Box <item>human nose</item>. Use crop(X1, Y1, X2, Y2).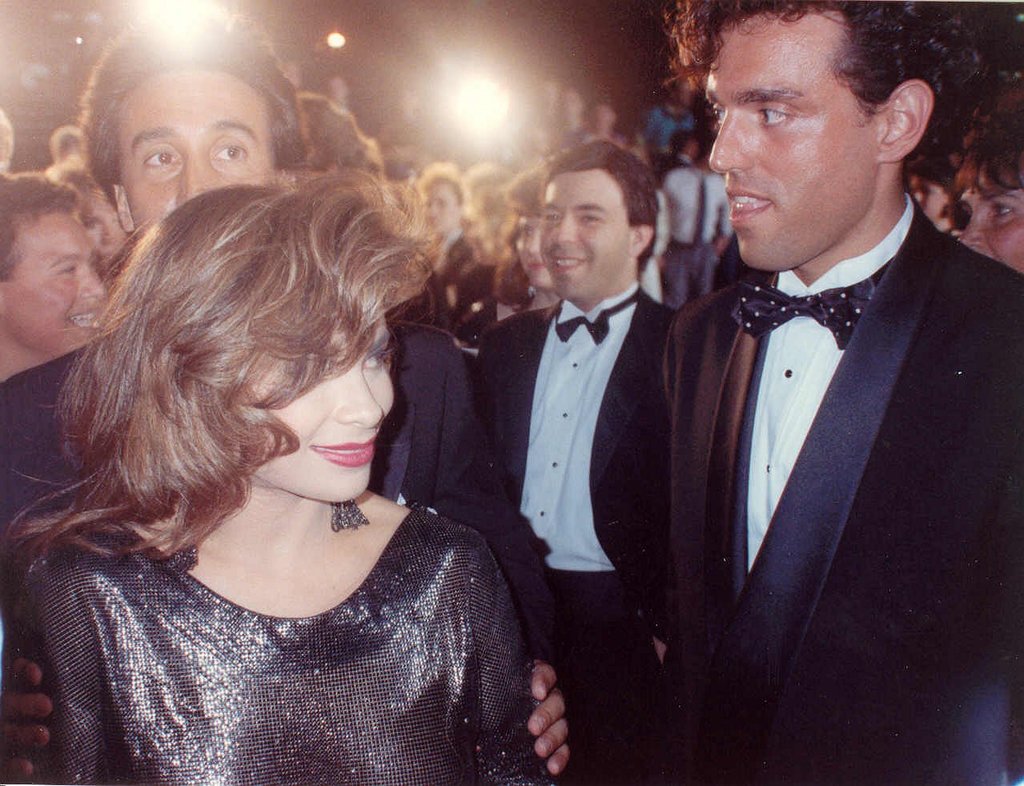
crop(423, 202, 440, 223).
